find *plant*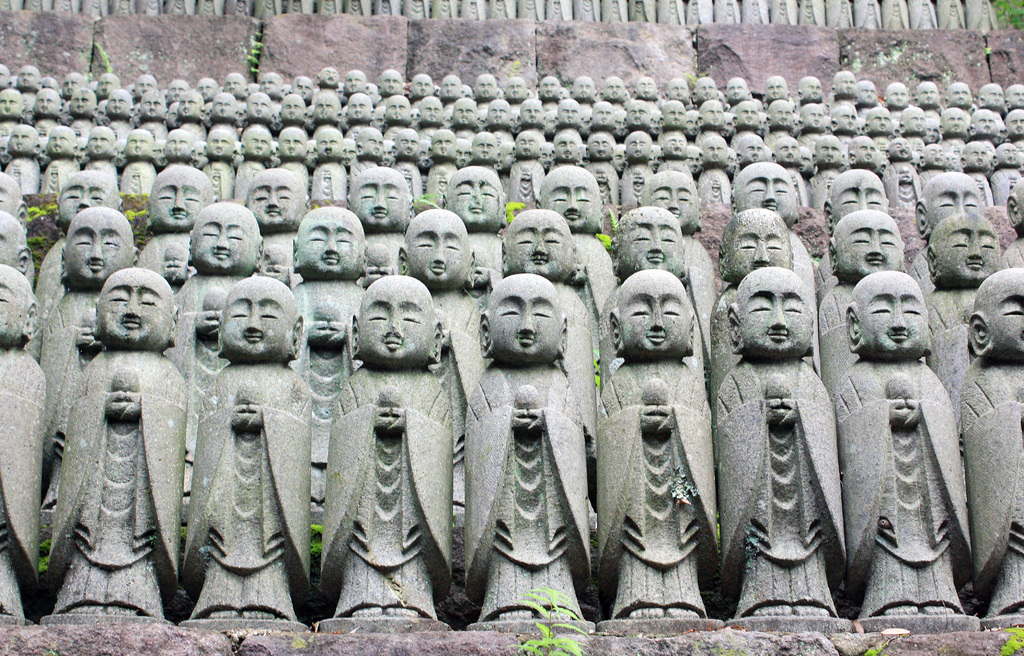
{"x1": 596, "y1": 208, "x2": 620, "y2": 249}
